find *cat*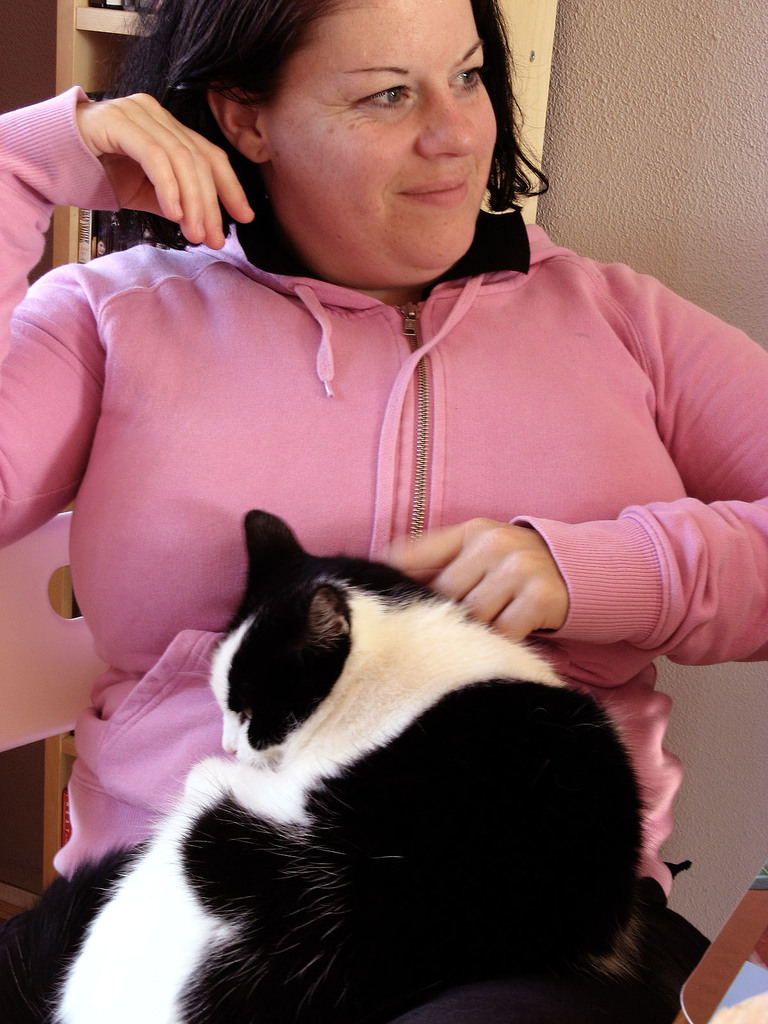
<bbox>41, 505, 648, 1023</bbox>
